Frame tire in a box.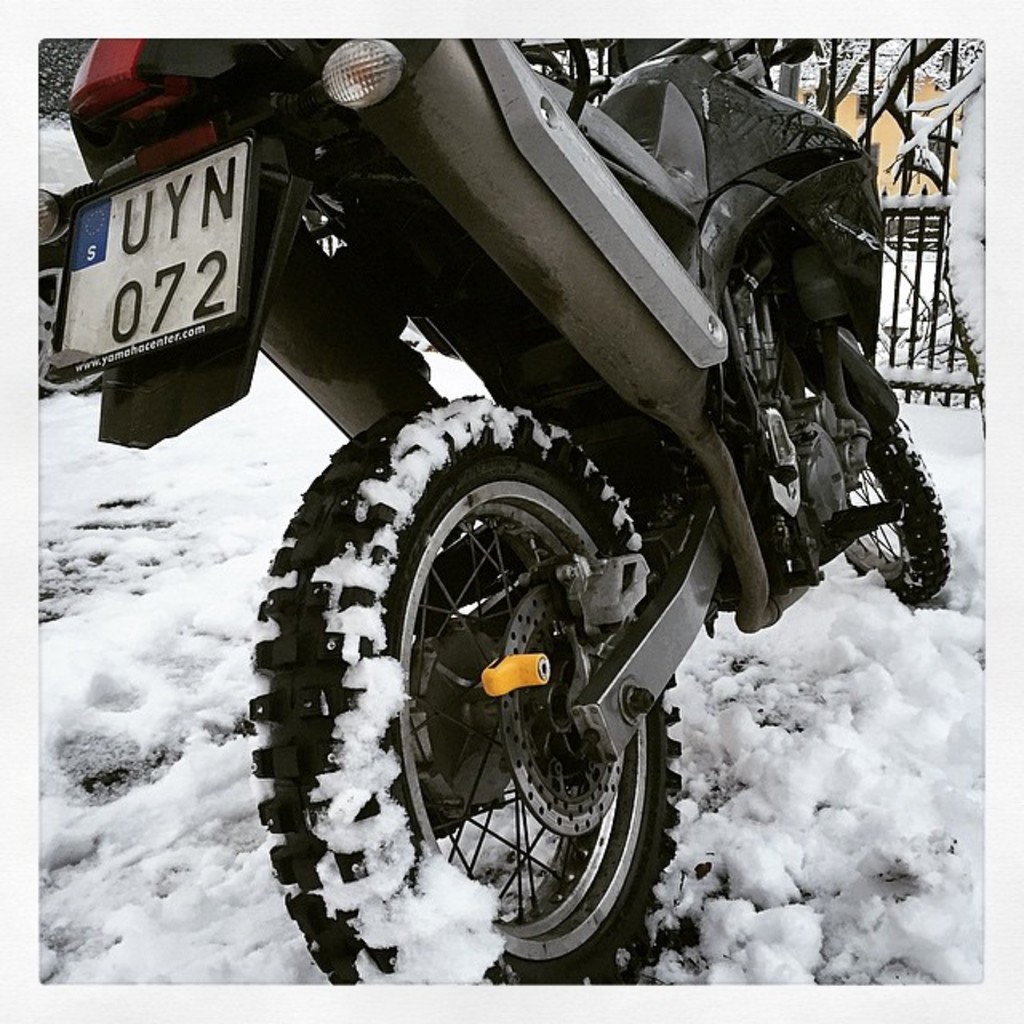
Rect(843, 358, 958, 590).
